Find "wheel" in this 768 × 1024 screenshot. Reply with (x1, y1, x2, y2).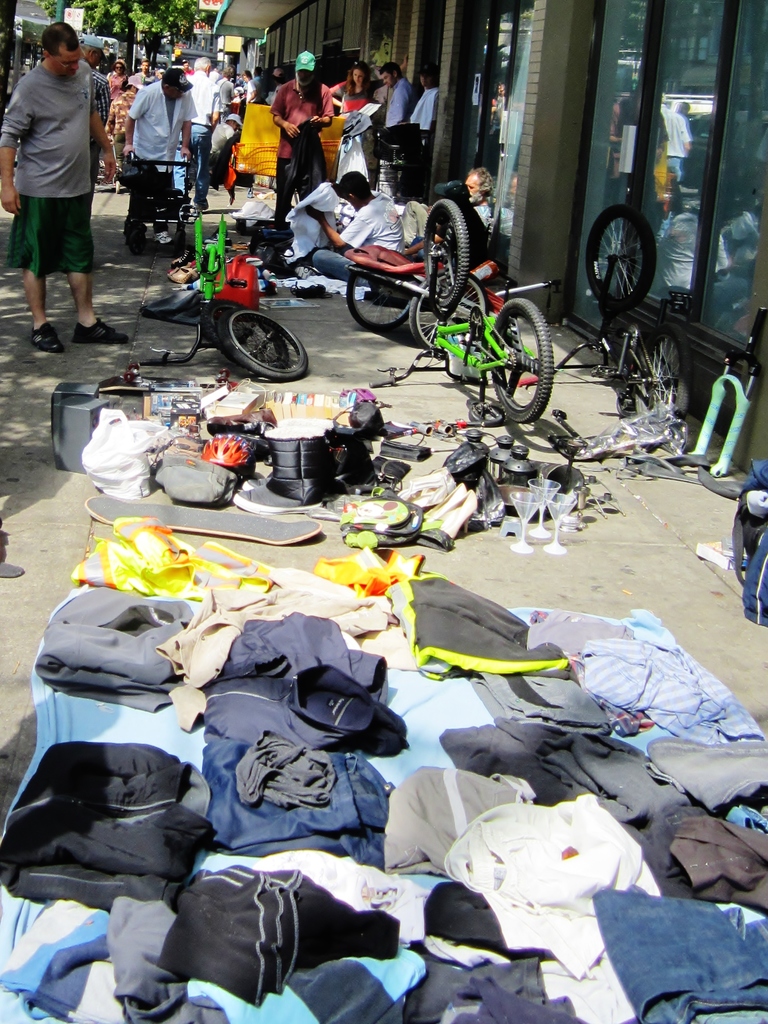
(634, 324, 688, 424).
